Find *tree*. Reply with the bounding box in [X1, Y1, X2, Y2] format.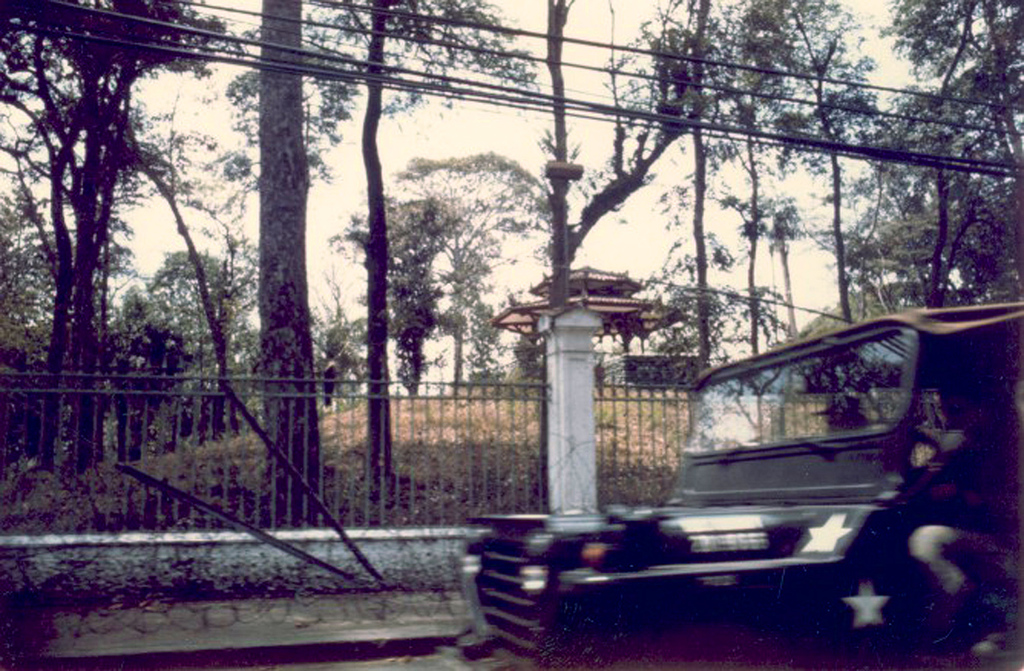
[86, 0, 234, 472].
